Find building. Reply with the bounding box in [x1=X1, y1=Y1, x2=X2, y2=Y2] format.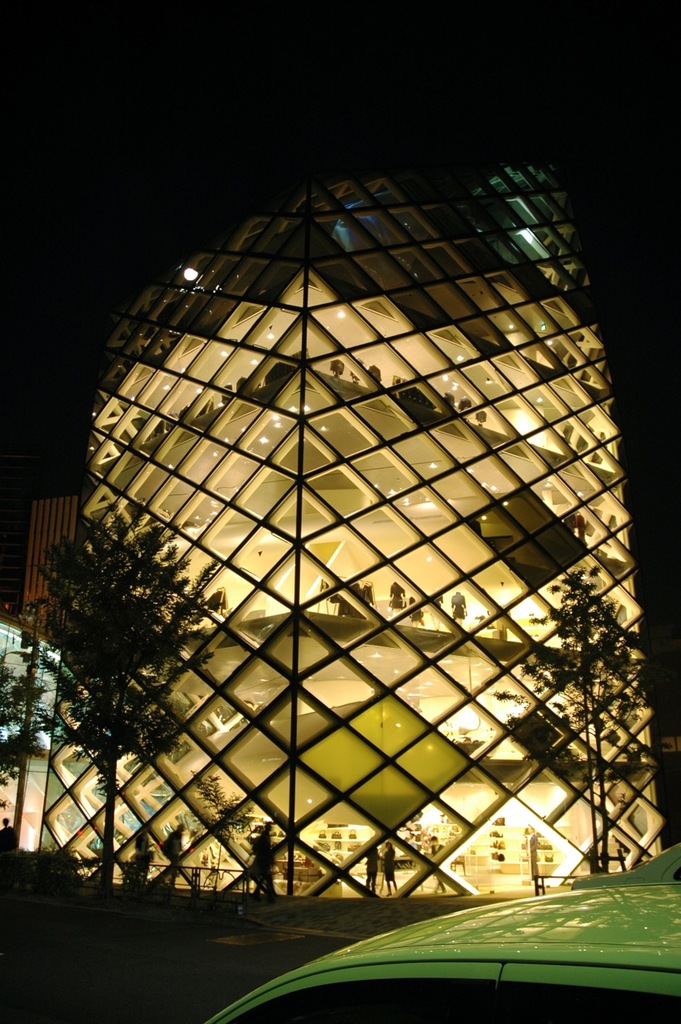
[x1=19, y1=495, x2=82, y2=645].
